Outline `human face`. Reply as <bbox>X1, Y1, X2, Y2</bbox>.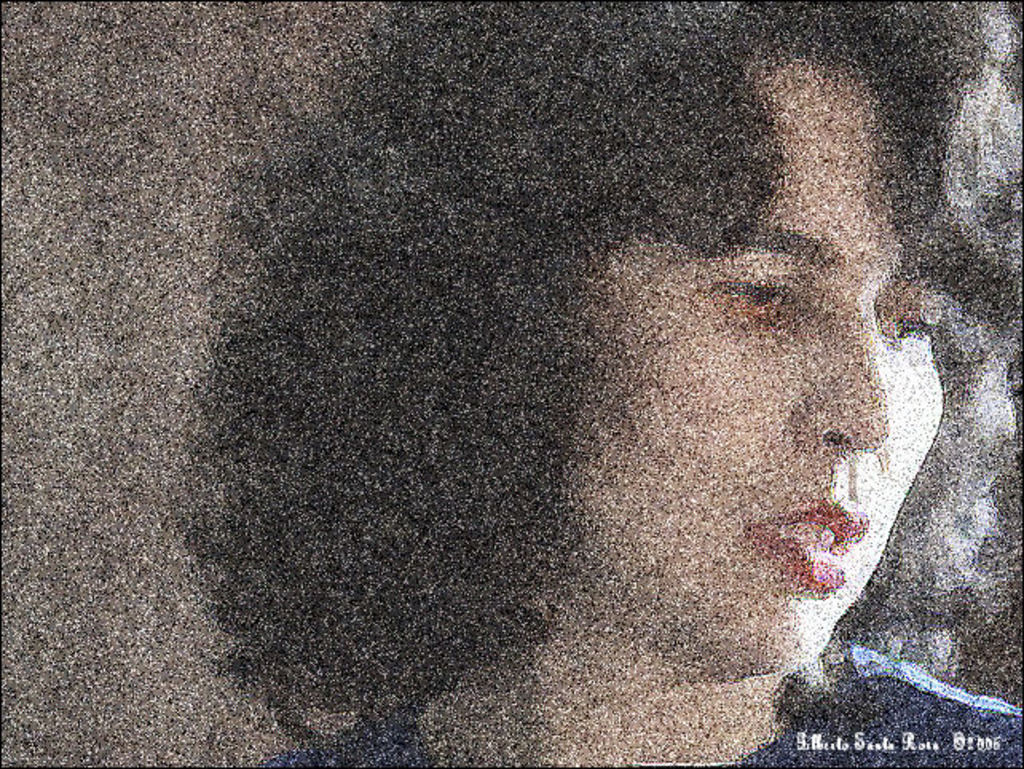
<bbox>569, 49, 951, 667</bbox>.
